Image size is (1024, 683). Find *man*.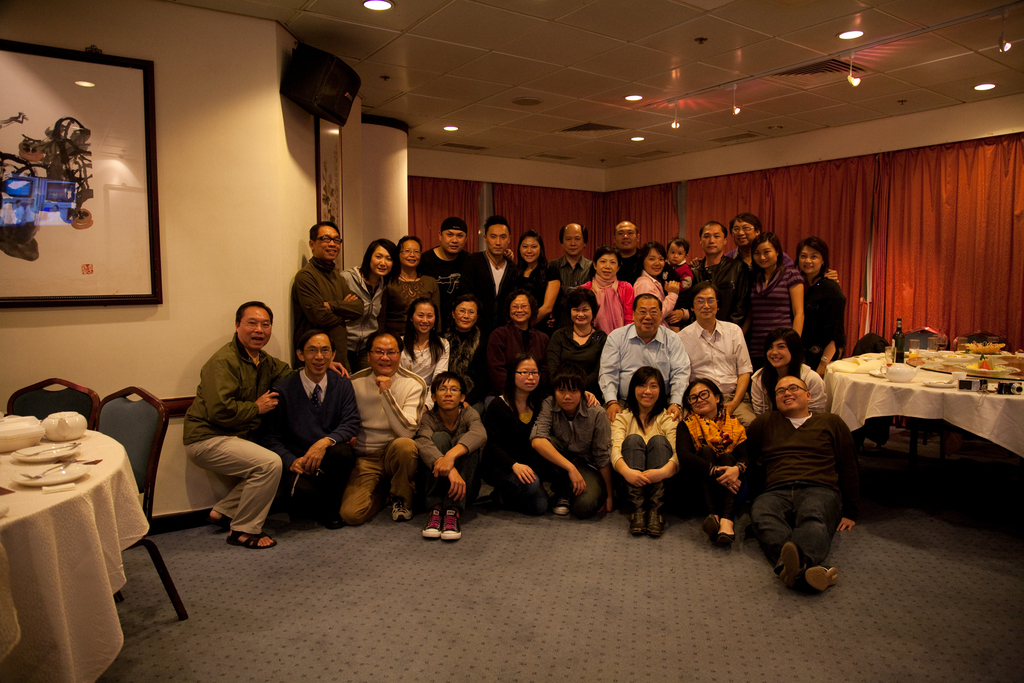
<region>724, 378, 858, 593</region>.
